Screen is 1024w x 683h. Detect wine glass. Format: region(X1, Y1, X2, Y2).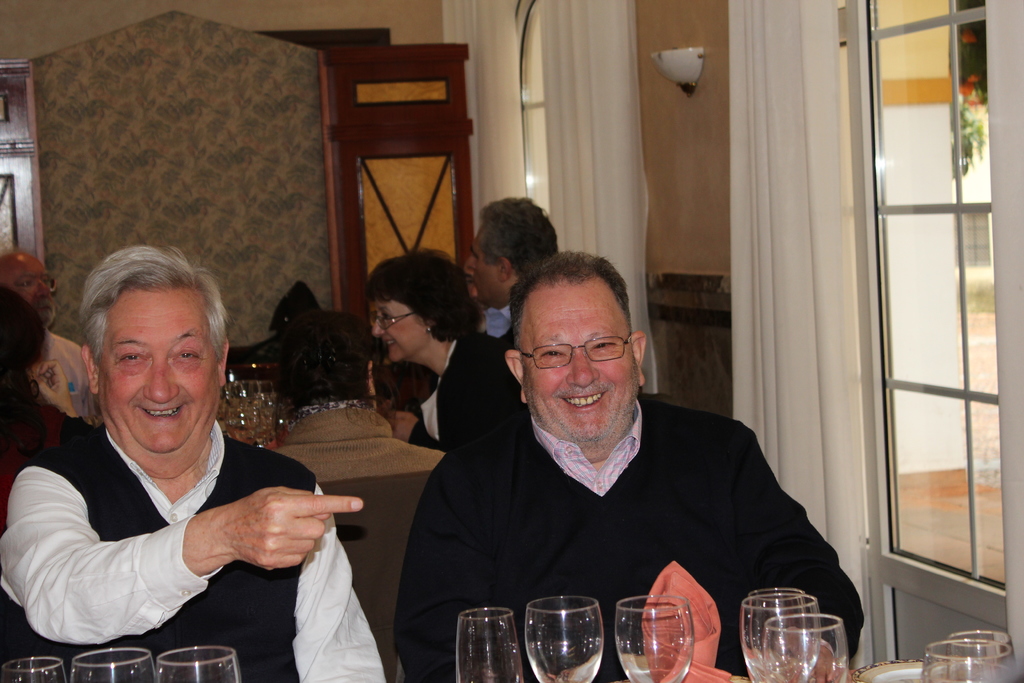
region(740, 597, 819, 682).
